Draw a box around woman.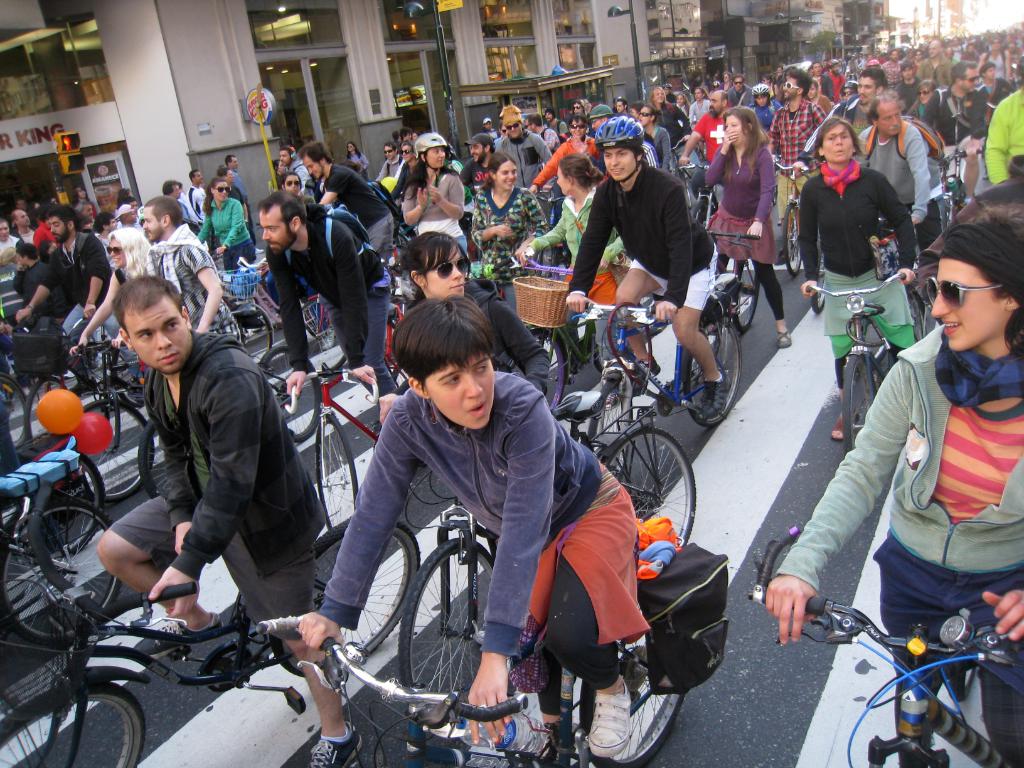
bbox=(0, 220, 22, 318).
